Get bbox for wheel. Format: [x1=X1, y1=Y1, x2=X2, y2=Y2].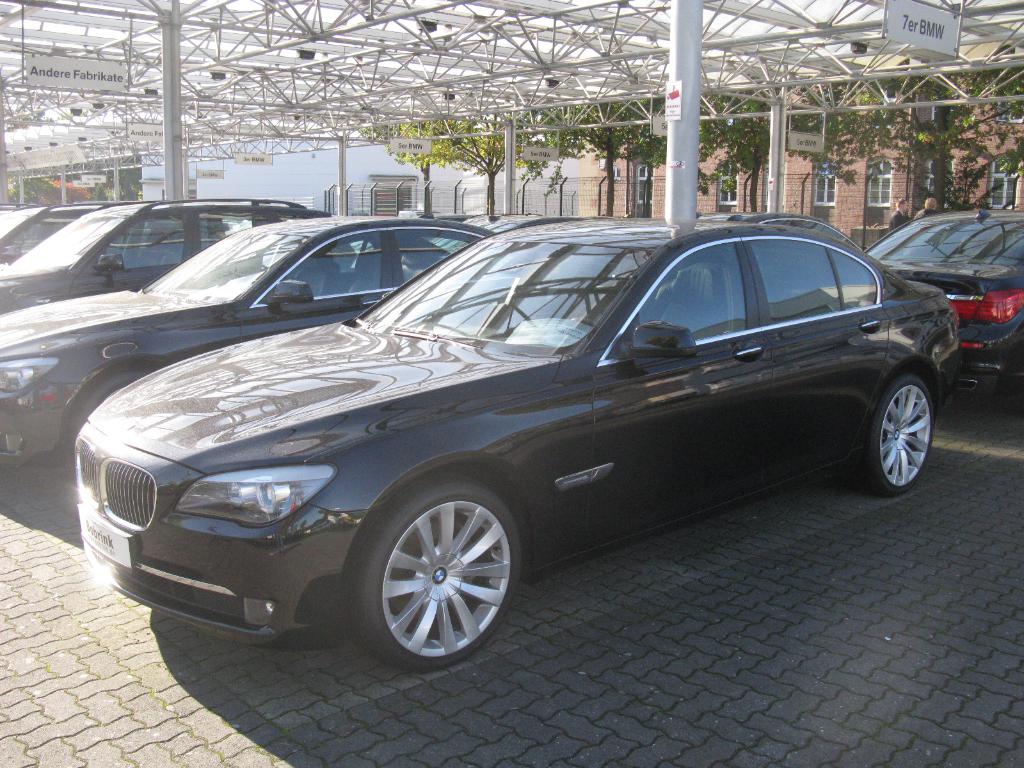
[x1=844, y1=371, x2=945, y2=502].
